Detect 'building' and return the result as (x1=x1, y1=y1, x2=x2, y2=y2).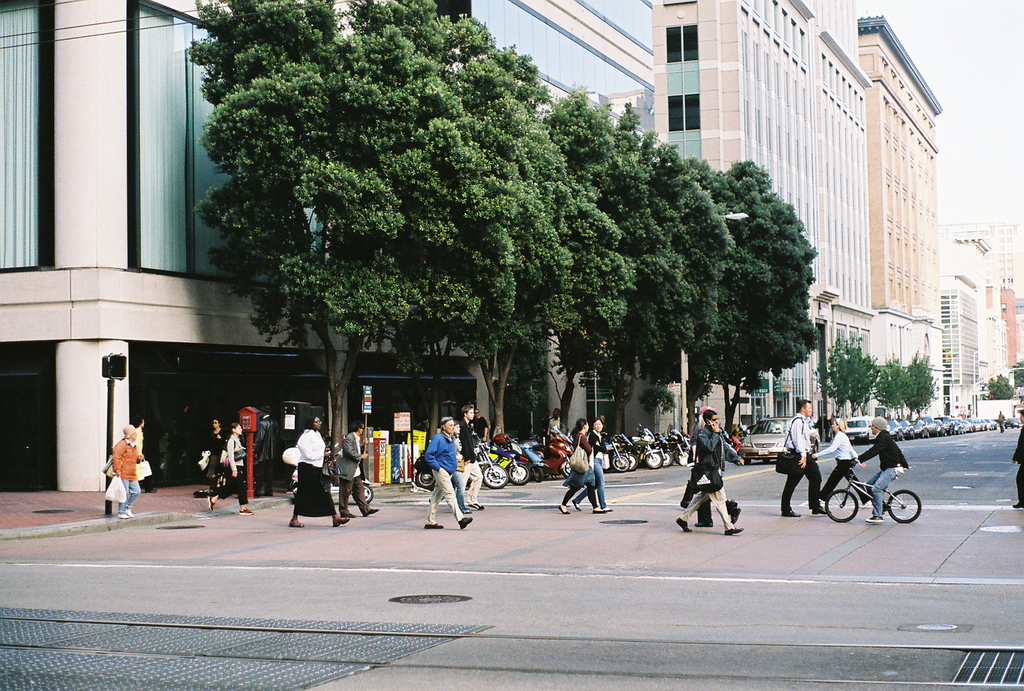
(x1=941, y1=277, x2=975, y2=418).
